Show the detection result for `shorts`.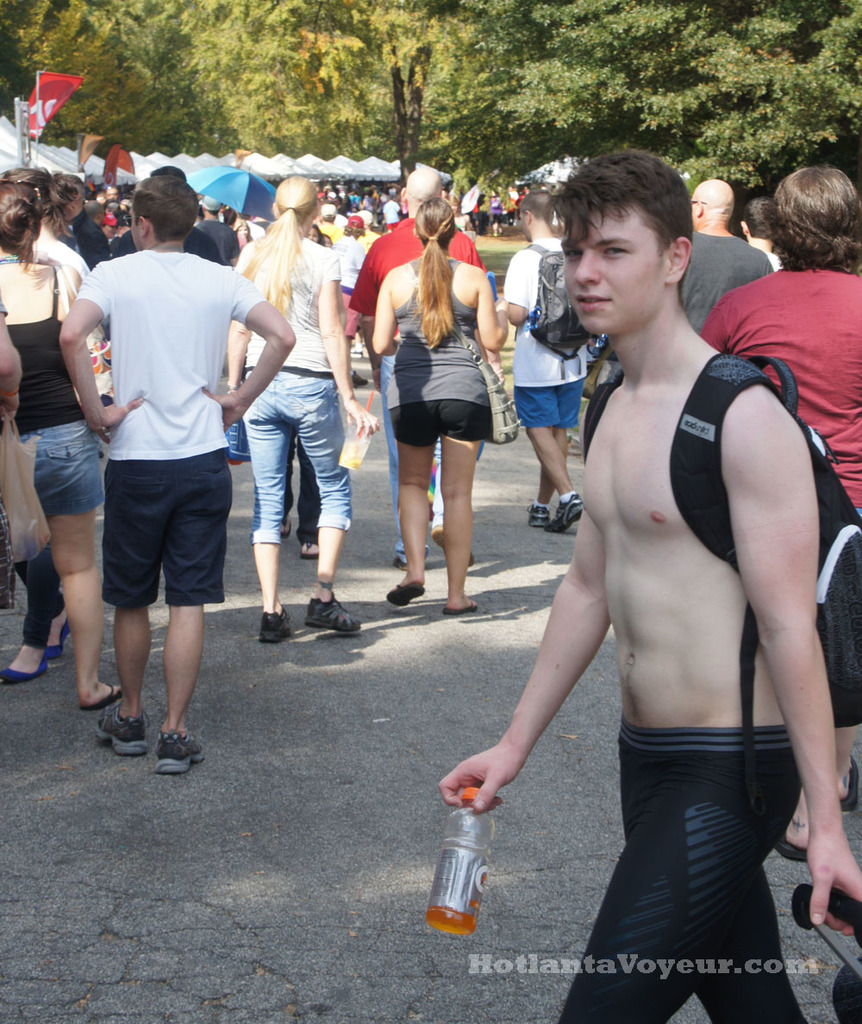
340,285,359,335.
